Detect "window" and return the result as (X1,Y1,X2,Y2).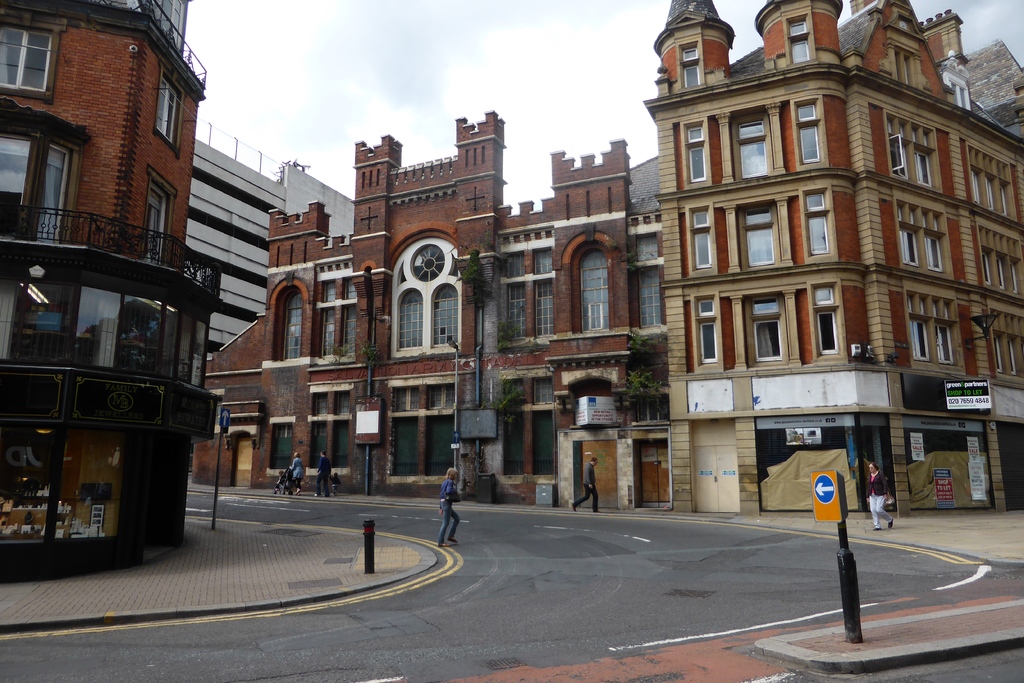
(790,19,806,58).
